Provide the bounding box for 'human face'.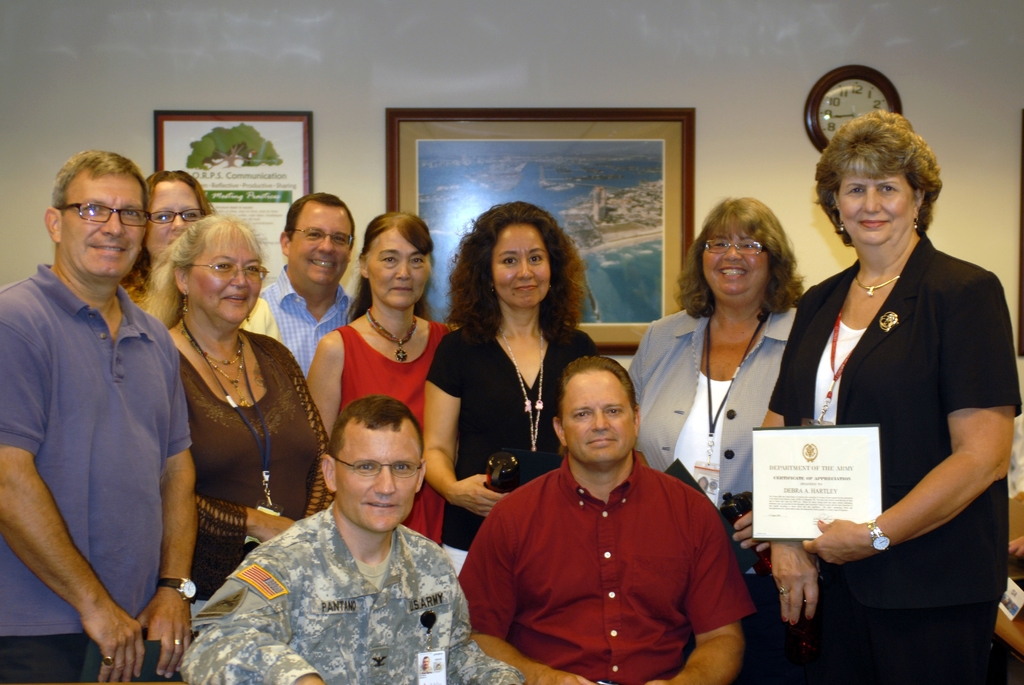
(838, 171, 917, 248).
